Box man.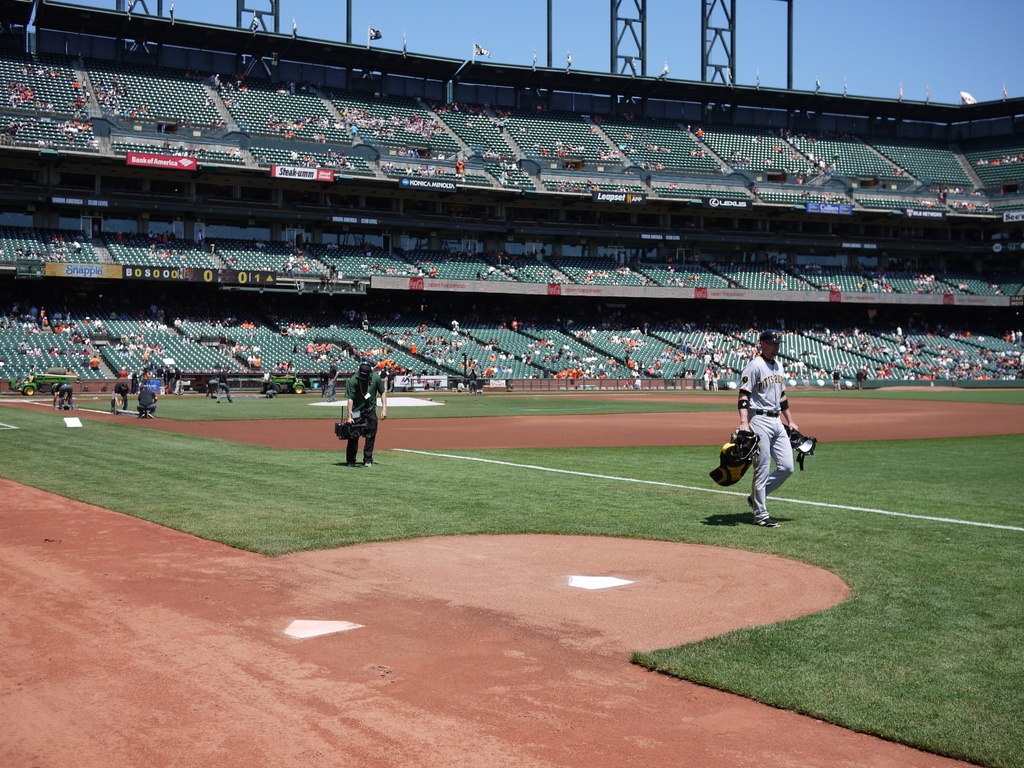
[511, 314, 520, 330].
